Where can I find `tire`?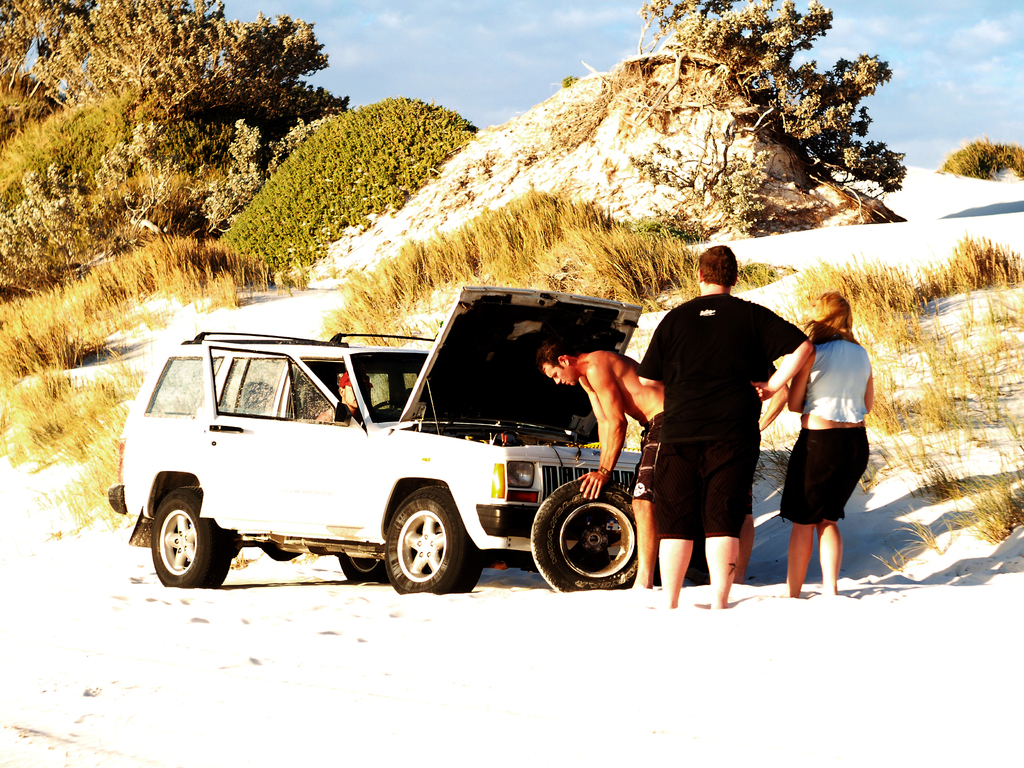
You can find it at select_region(340, 554, 373, 582).
